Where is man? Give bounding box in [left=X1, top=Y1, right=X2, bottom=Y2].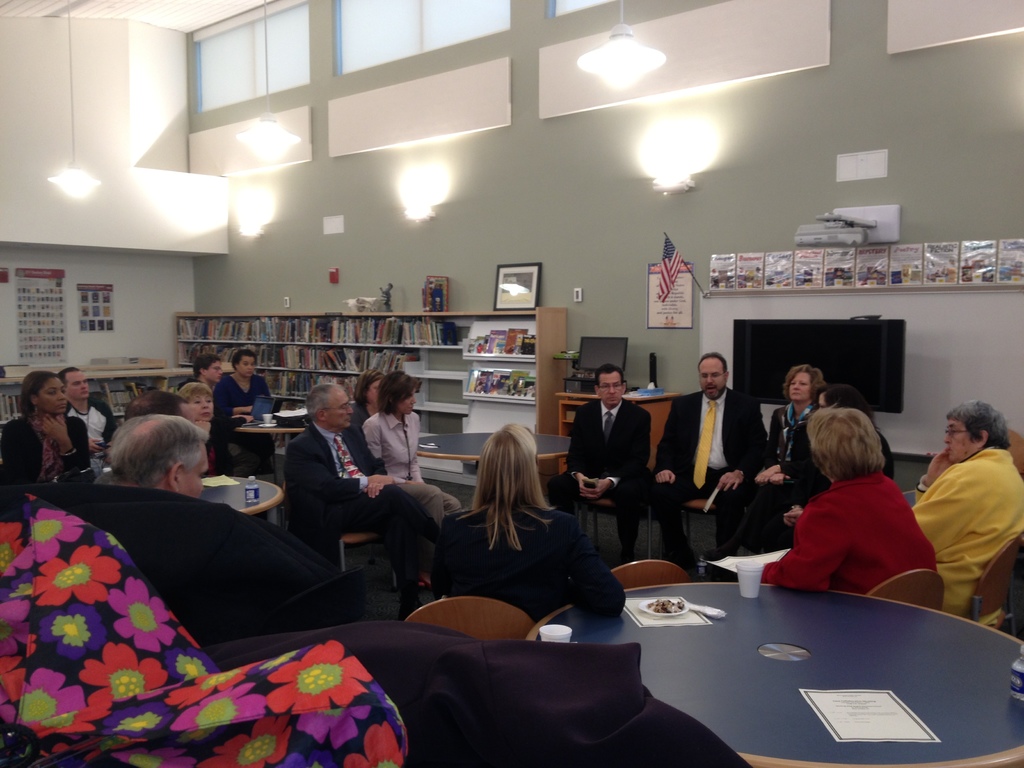
[left=179, top=352, right=252, bottom=456].
